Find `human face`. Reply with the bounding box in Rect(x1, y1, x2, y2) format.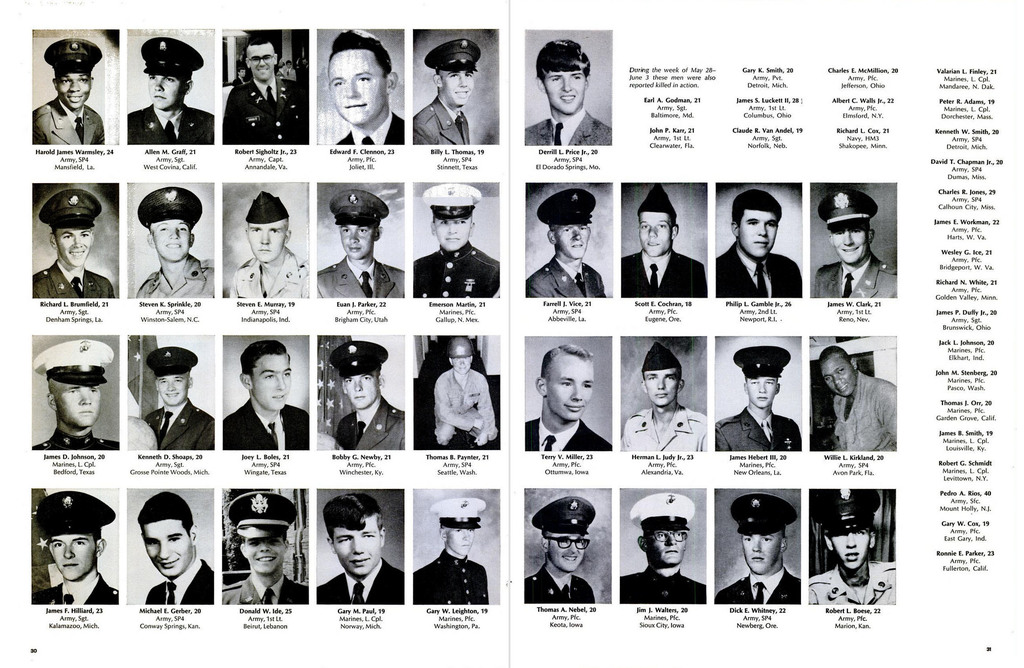
Rect(61, 379, 100, 426).
